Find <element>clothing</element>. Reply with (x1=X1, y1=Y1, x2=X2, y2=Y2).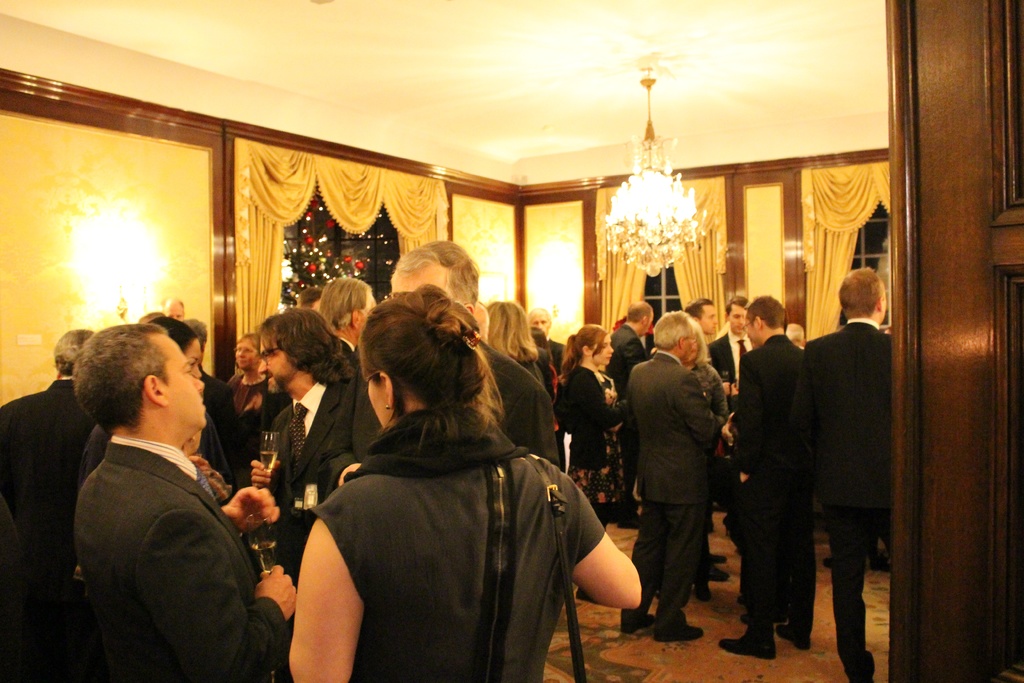
(x1=0, y1=369, x2=102, y2=682).
